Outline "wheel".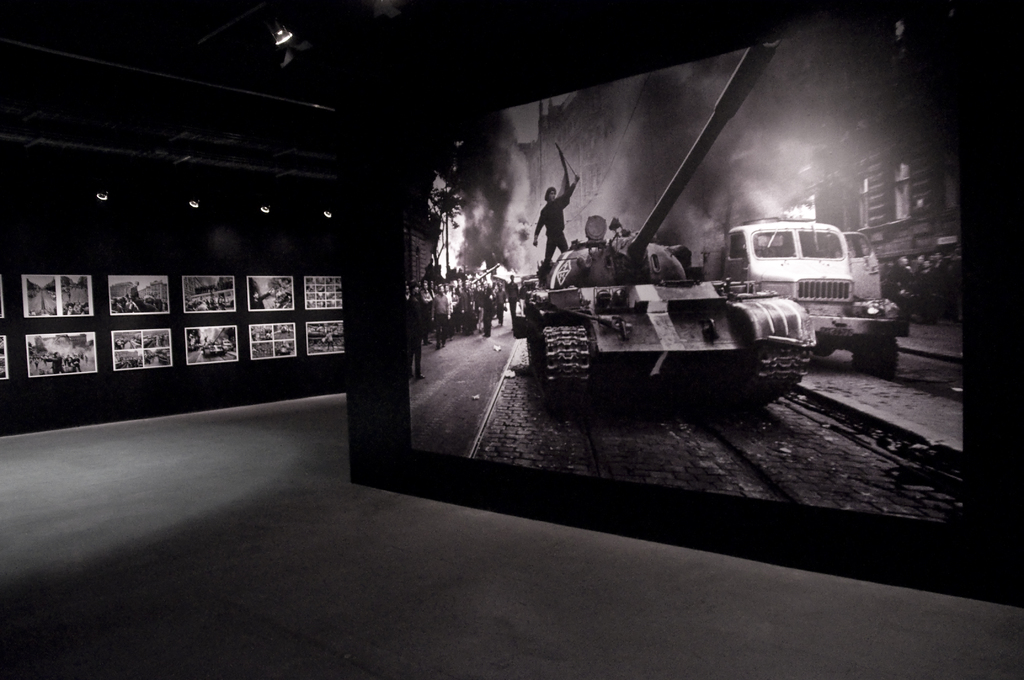
Outline: pyautogui.locateOnScreen(525, 323, 592, 395).
